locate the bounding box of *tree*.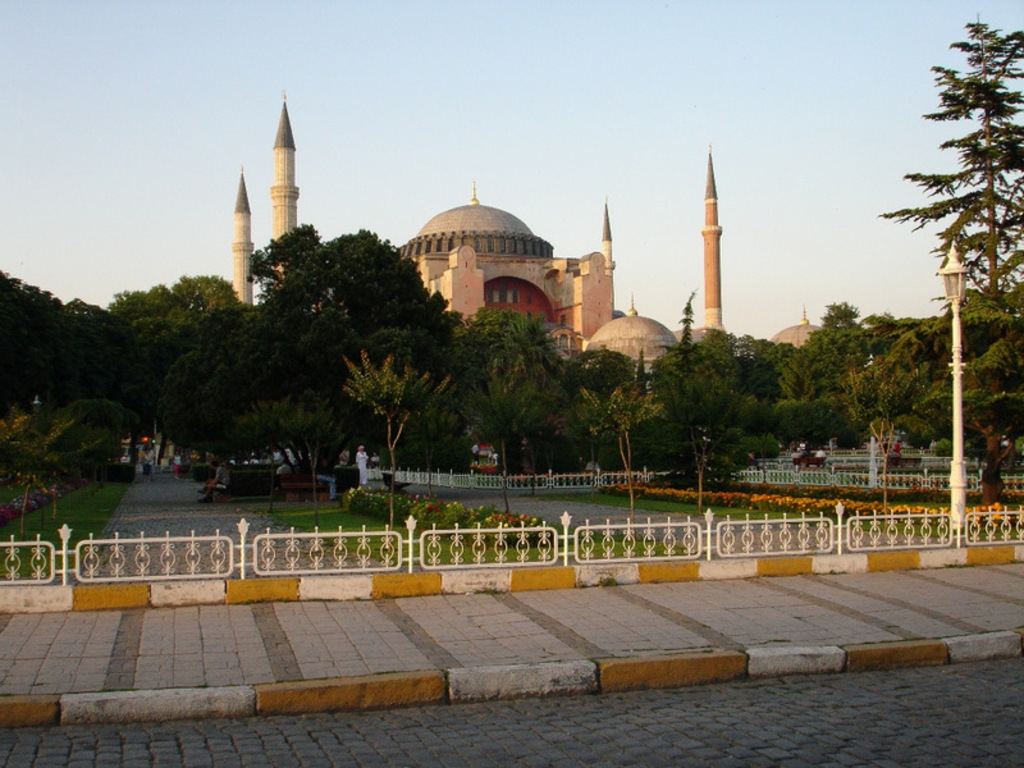
Bounding box: (570,347,678,466).
